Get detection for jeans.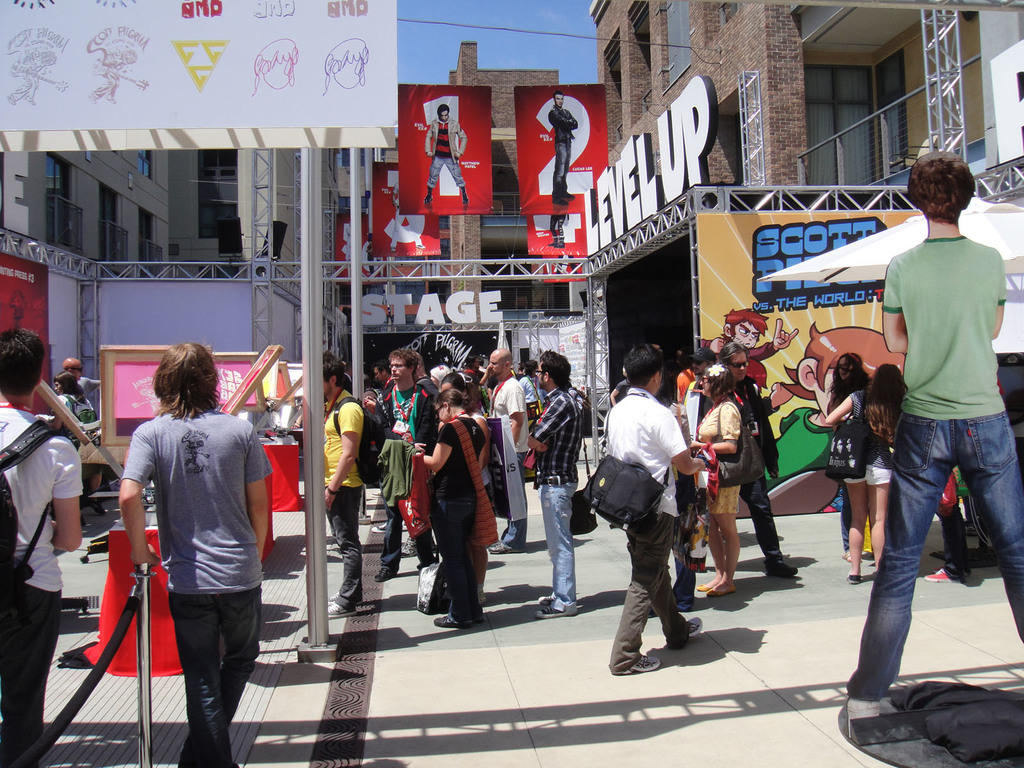
Detection: Rect(547, 135, 572, 195).
